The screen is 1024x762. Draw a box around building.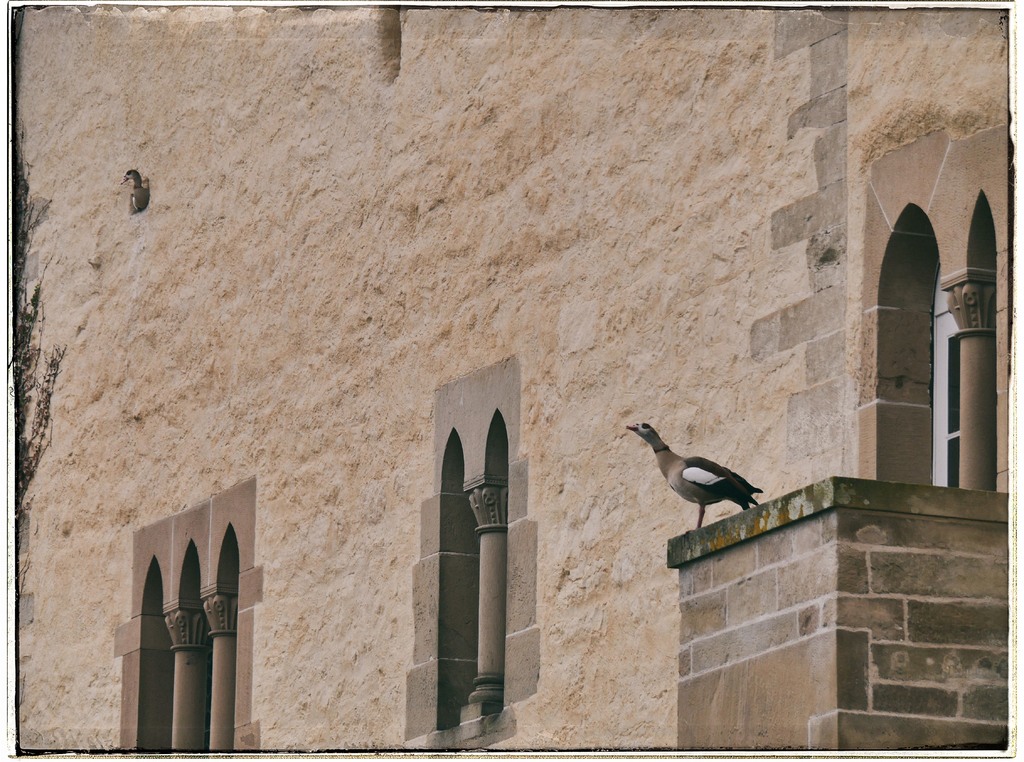
rect(0, 0, 1023, 761).
